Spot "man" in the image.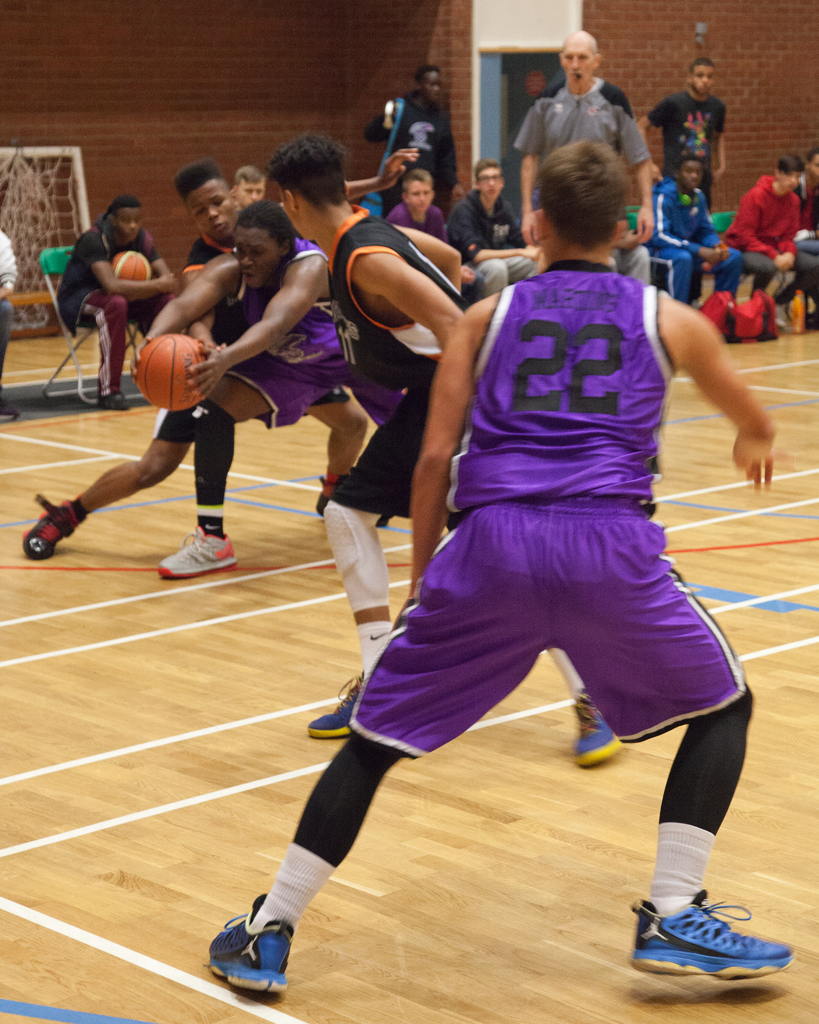
"man" found at 642 57 731 218.
